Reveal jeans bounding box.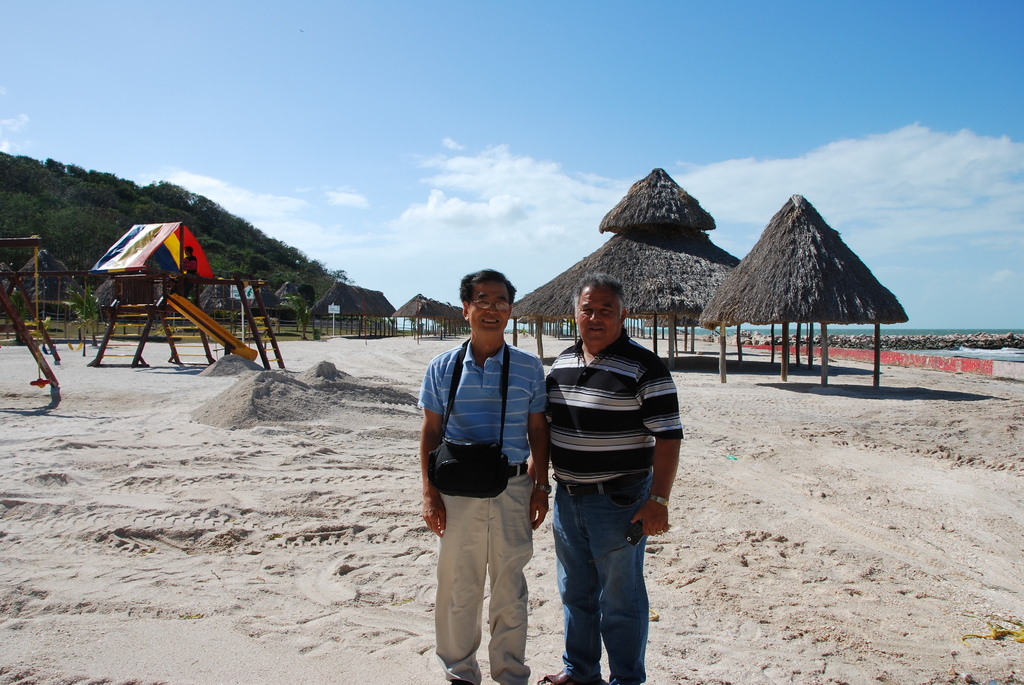
Revealed: locate(546, 475, 658, 681).
